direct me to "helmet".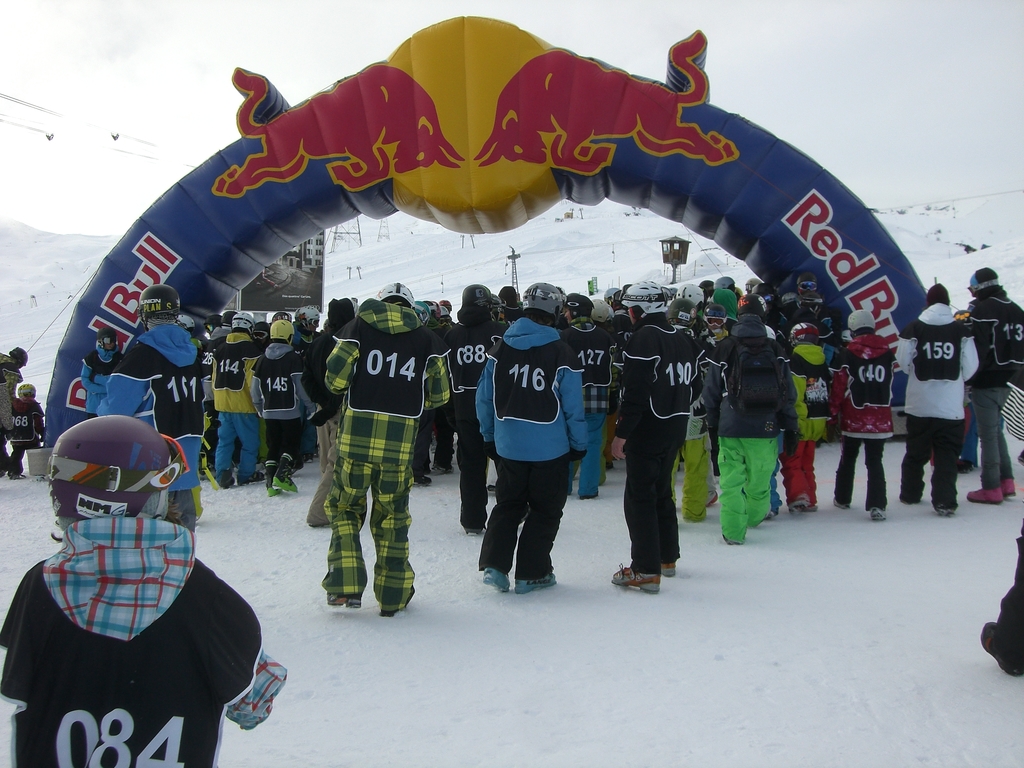
Direction: {"left": 134, "top": 281, "right": 186, "bottom": 326}.
